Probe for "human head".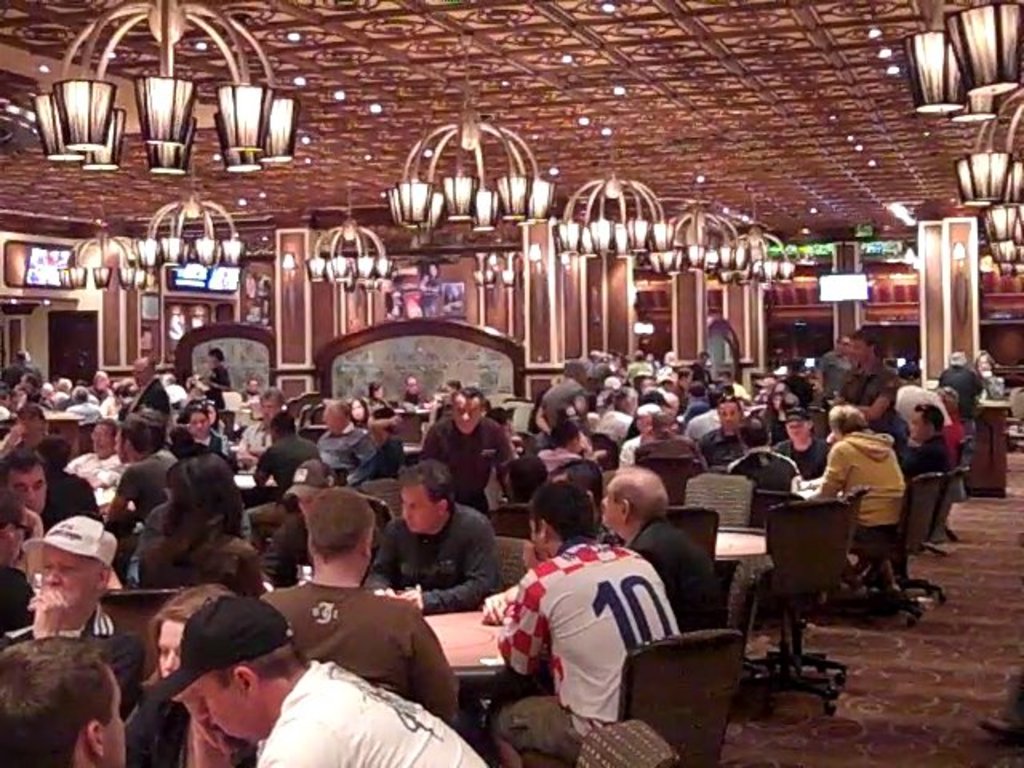
Probe result: bbox=[3, 643, 131, 766].
